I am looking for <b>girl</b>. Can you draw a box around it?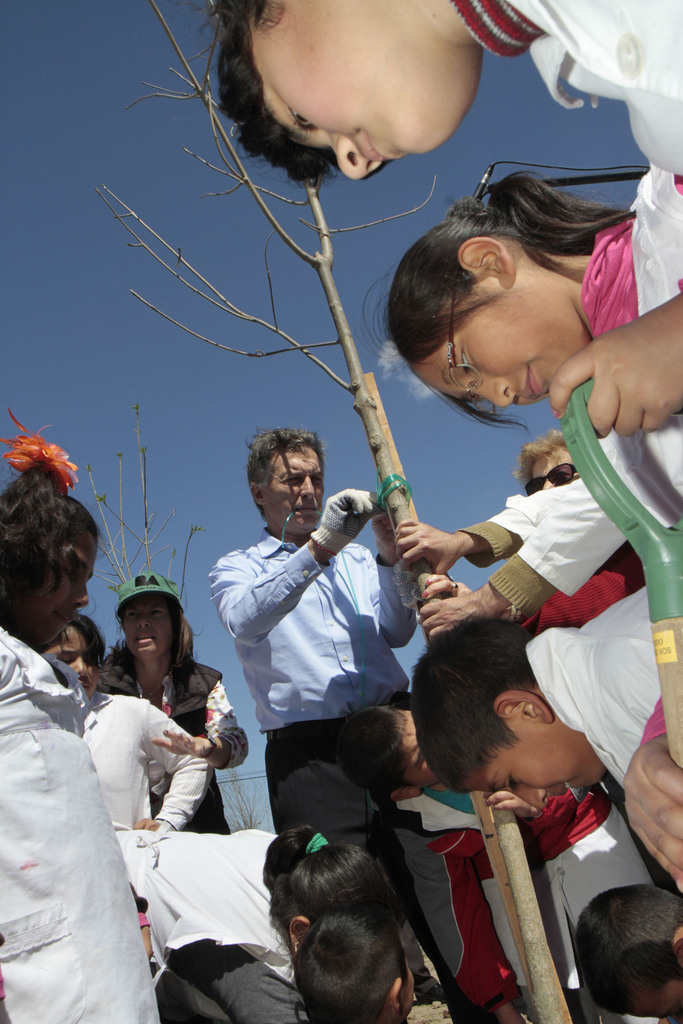
Sure, the bounding box is box(359, 171, 682, 891).
